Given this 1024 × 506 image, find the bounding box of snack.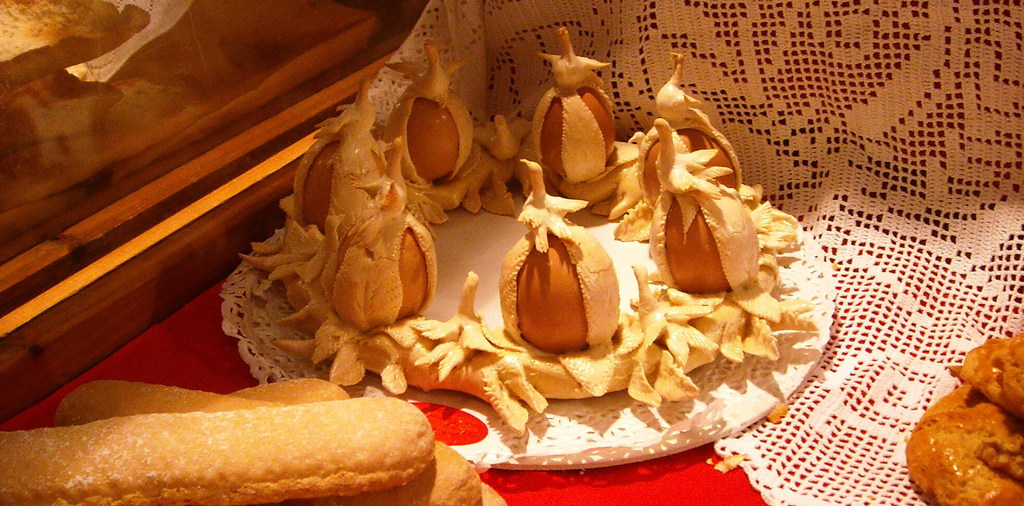
crop(234, 24, 820, 434).
